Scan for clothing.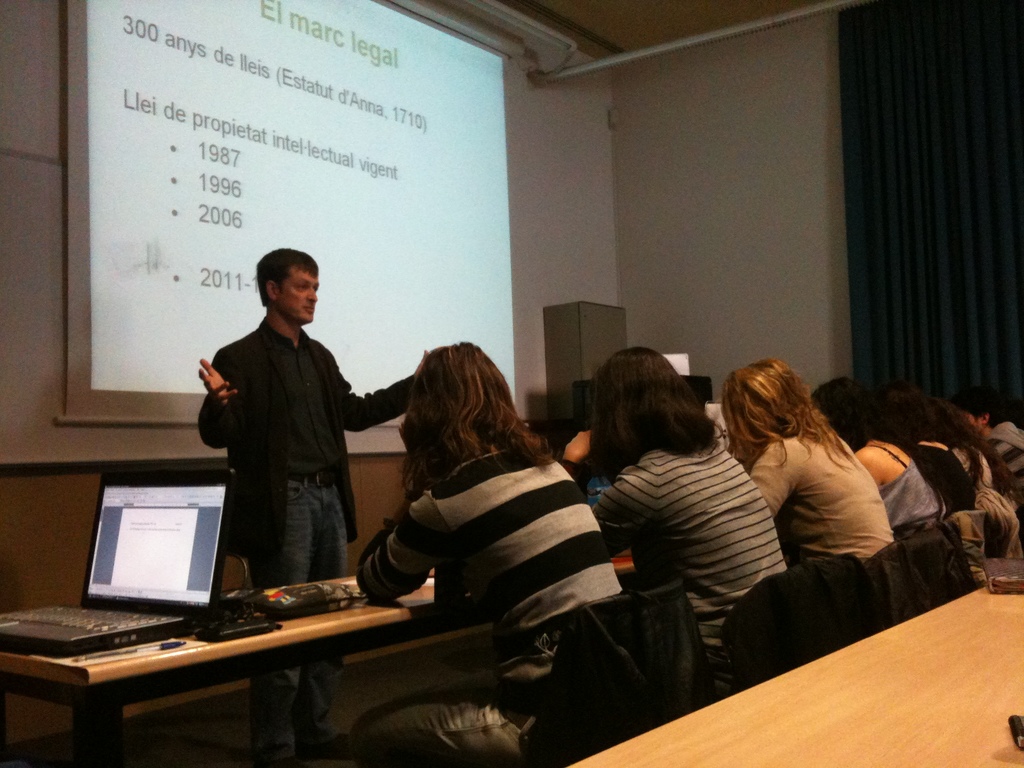
Scan result: [x1=911, y1=445, x2=981, y2=513].
